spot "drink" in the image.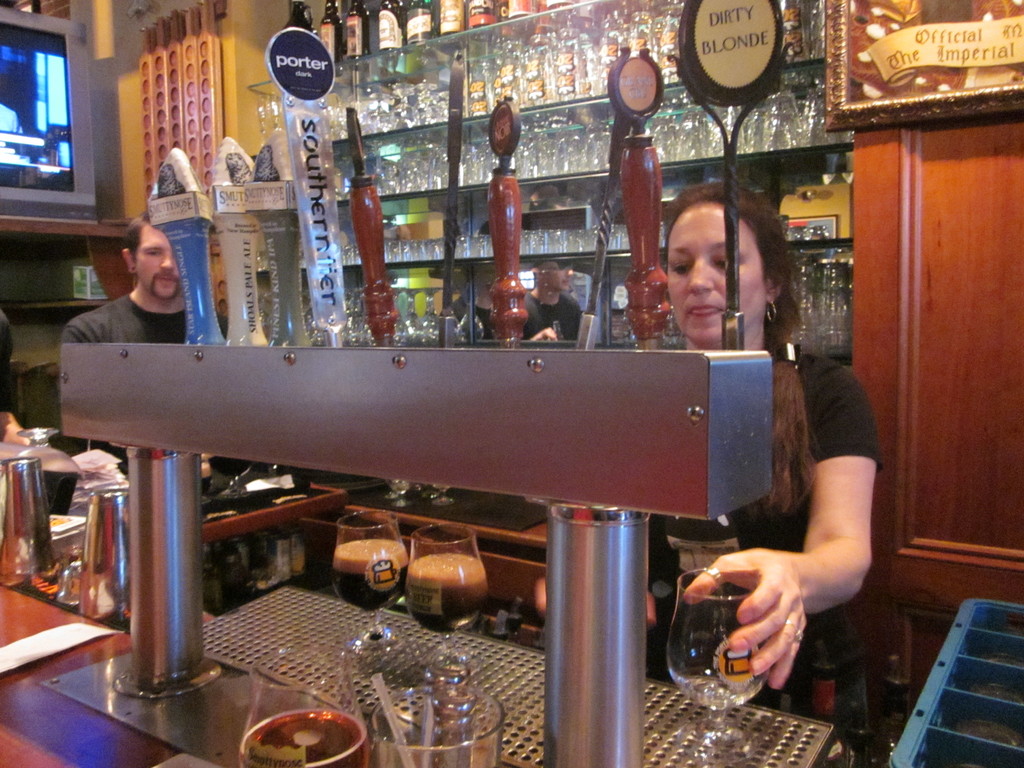
"drink" found at 406/553/488/634.
